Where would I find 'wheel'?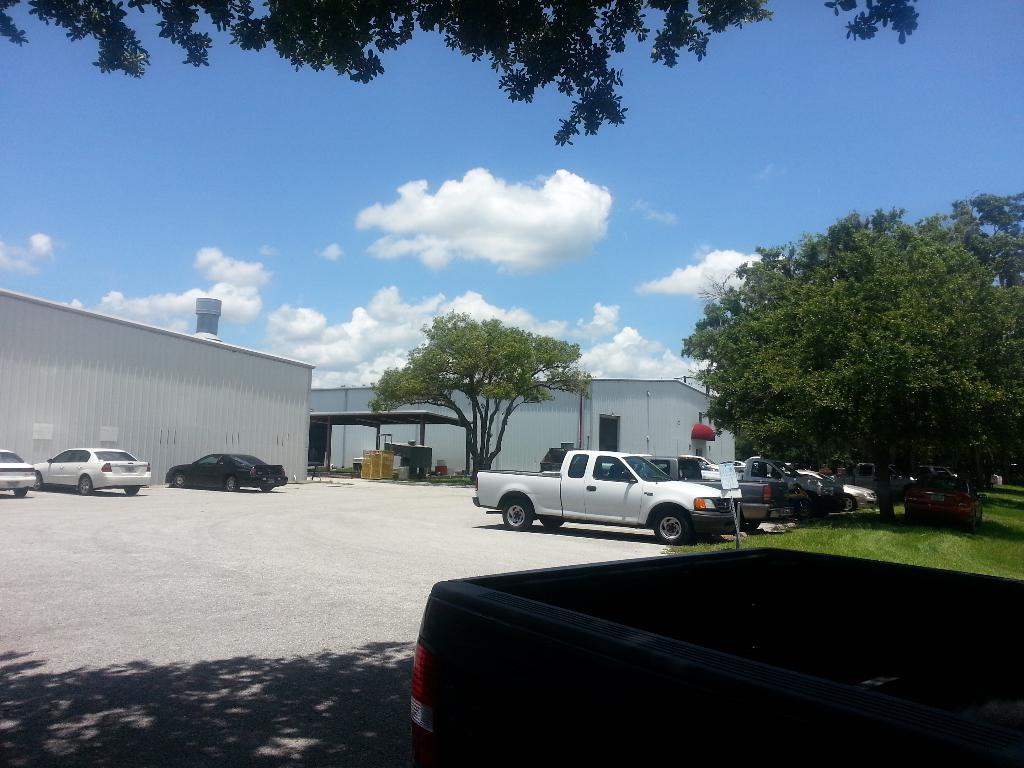
At <region>12, 486, 26, 499</region>.
